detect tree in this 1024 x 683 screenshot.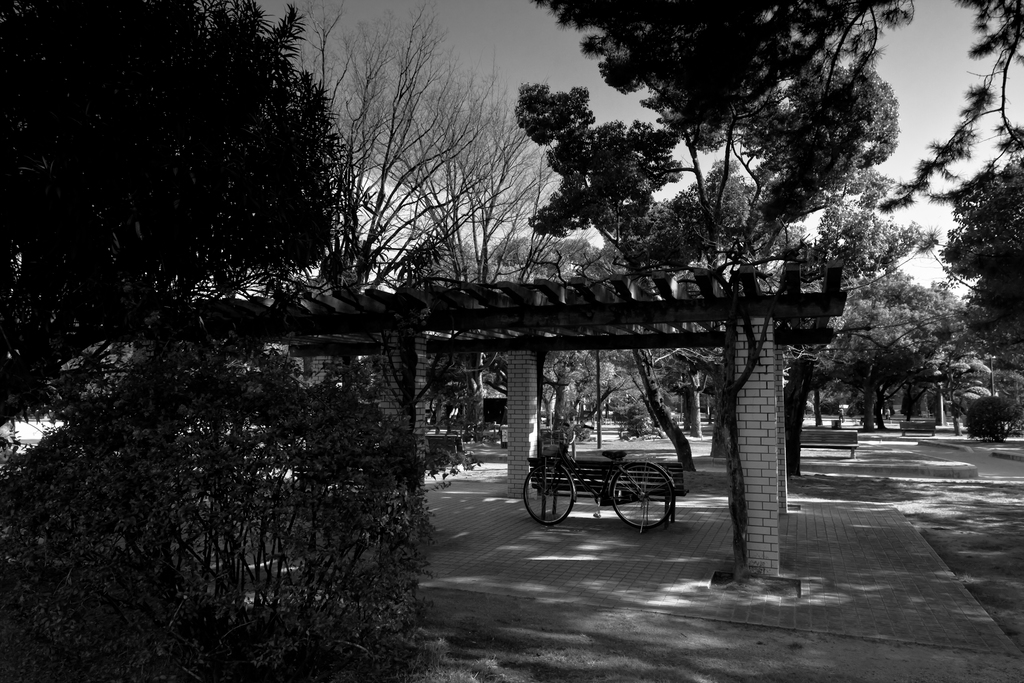
Detection: 972/399/1012/448.
